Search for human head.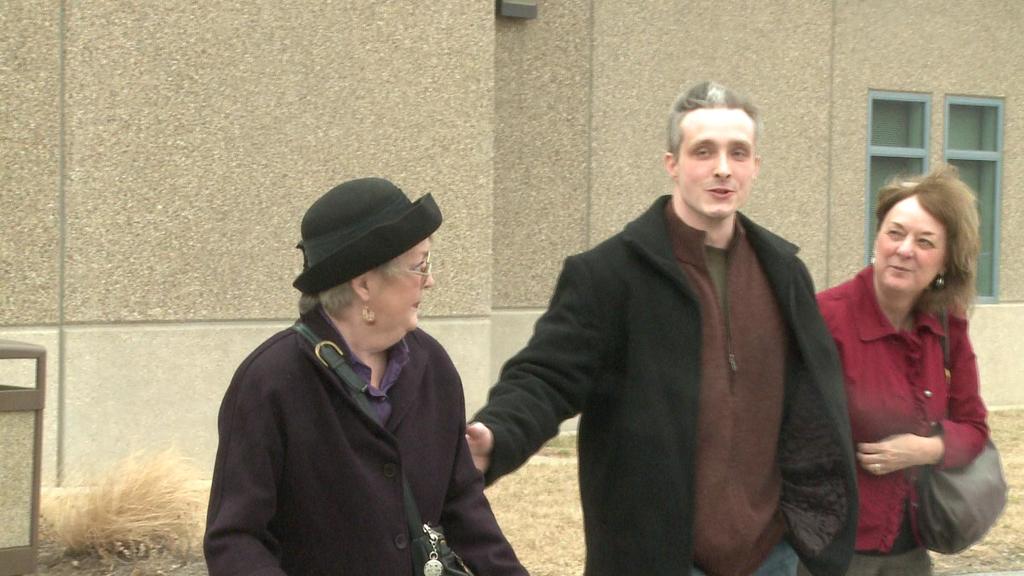
Found at region(662, 79, 759, 232).
